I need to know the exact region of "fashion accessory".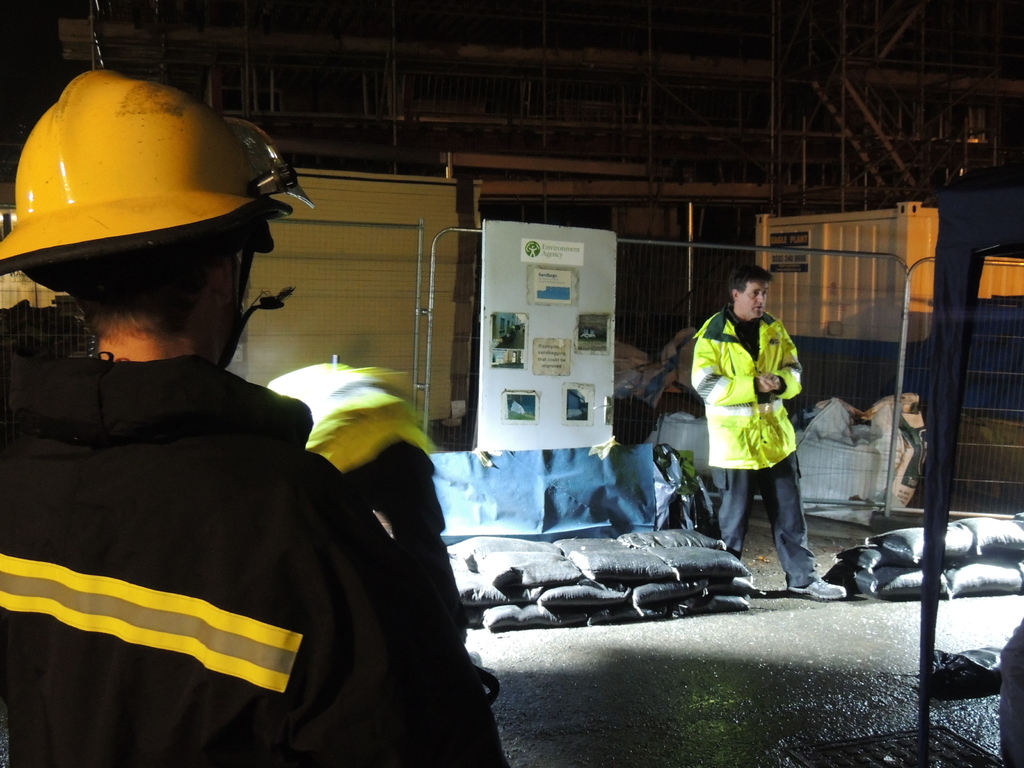
Region: 786/572/850/603.
